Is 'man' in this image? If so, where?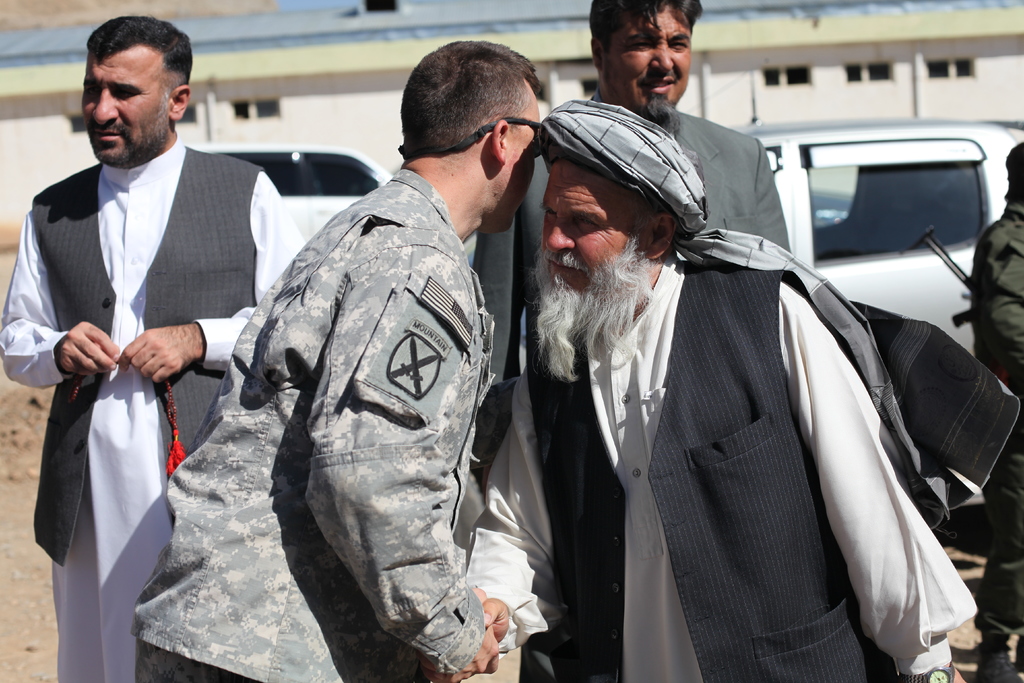
Yes, at BBox(973, 136, 1023, 682).
